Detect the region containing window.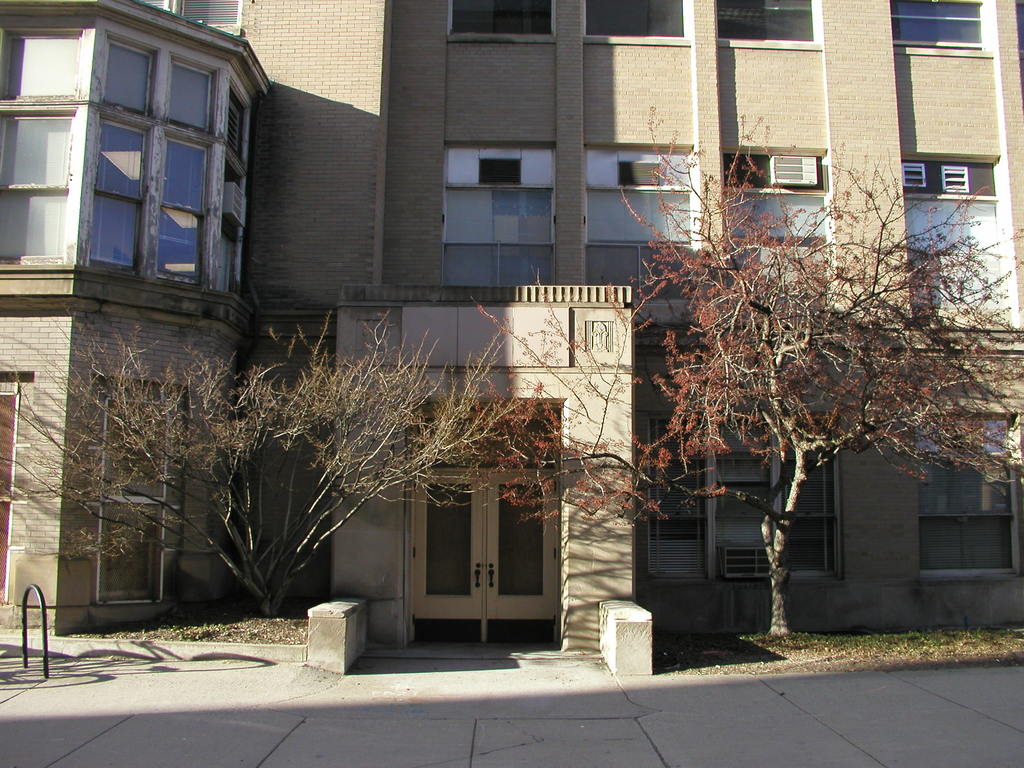
detection(161, 134, 204, 205).
